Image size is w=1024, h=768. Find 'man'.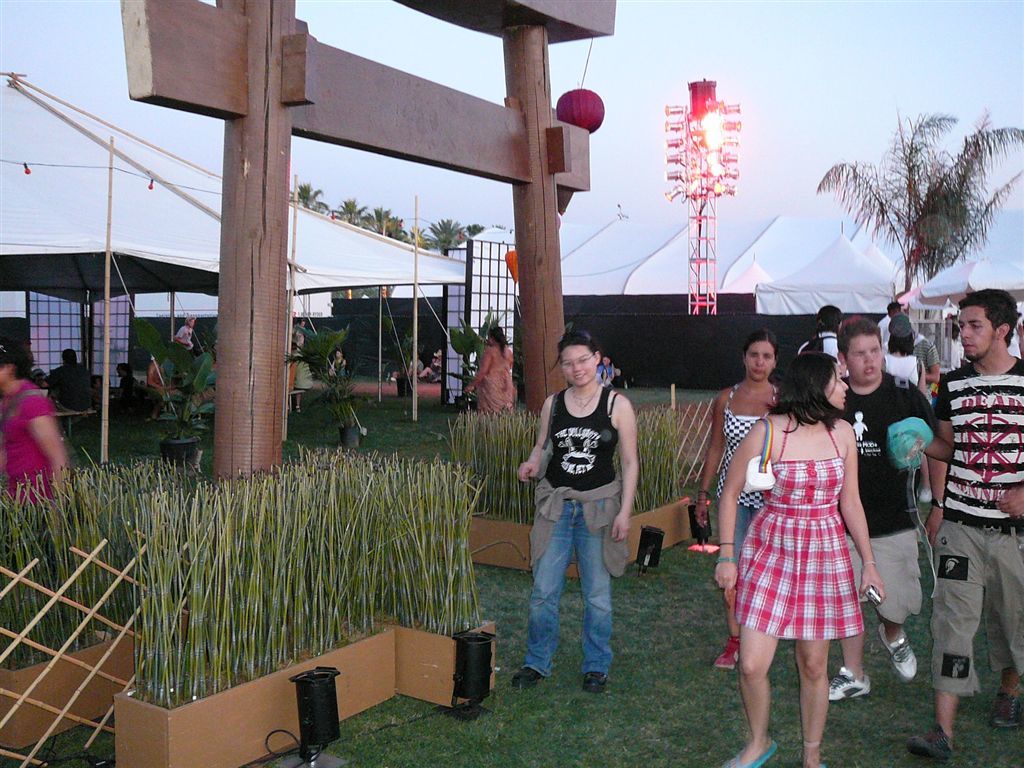
<region>175, 313, 194, 347</region>.
